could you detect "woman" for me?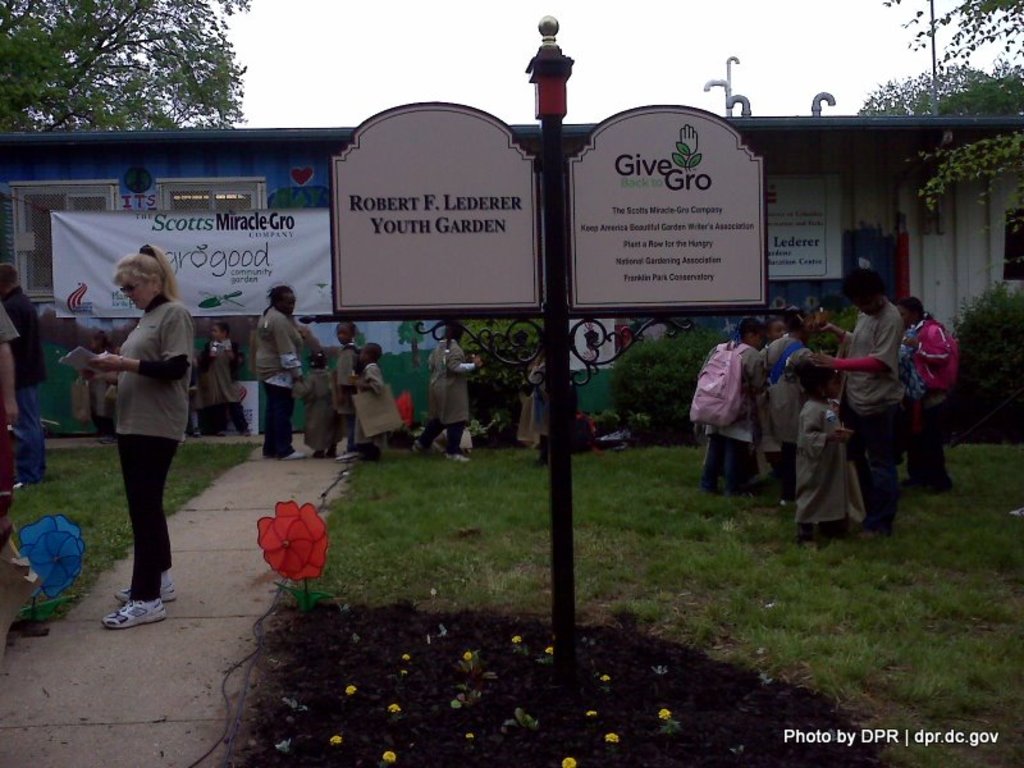
Detection result: select_region(72, 252, 196, 614).
